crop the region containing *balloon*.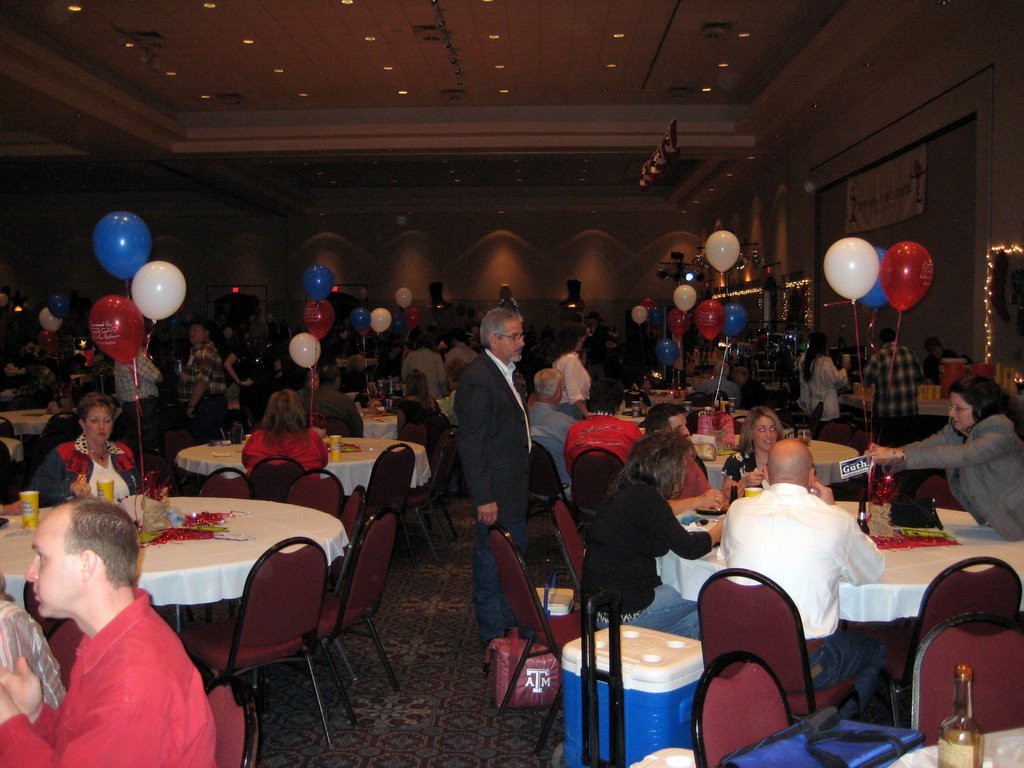
Crop region: rect(823, 236, 878, 303).
